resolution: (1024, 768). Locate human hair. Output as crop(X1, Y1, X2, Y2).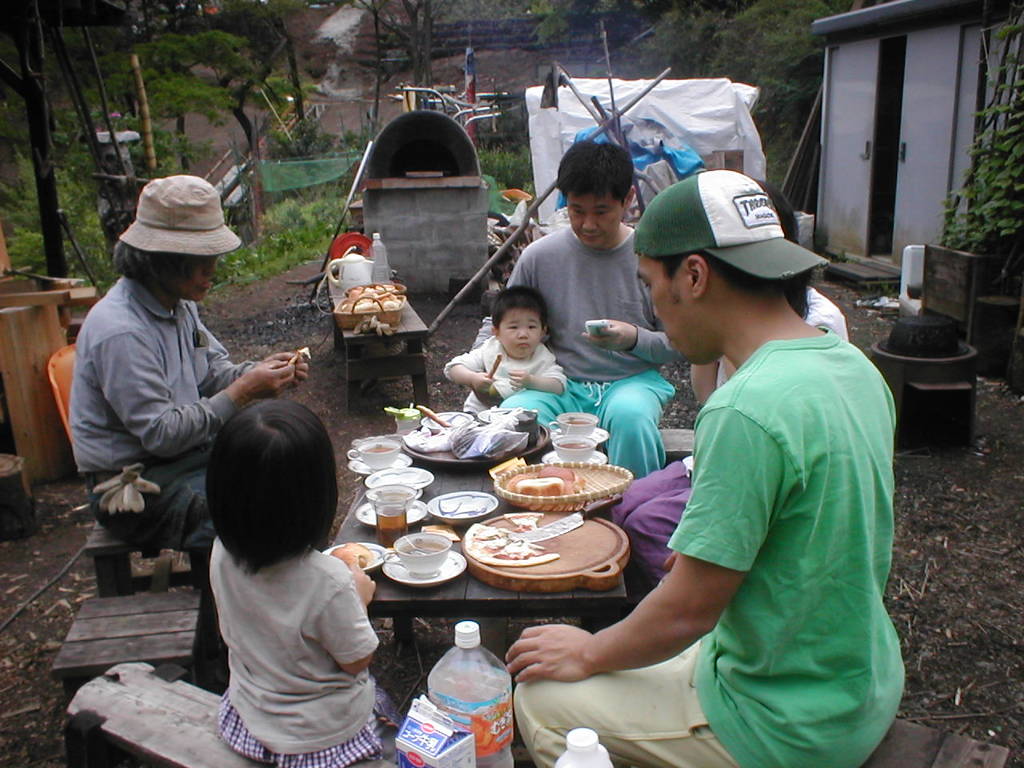
crop(110, 242, 191, 299).
